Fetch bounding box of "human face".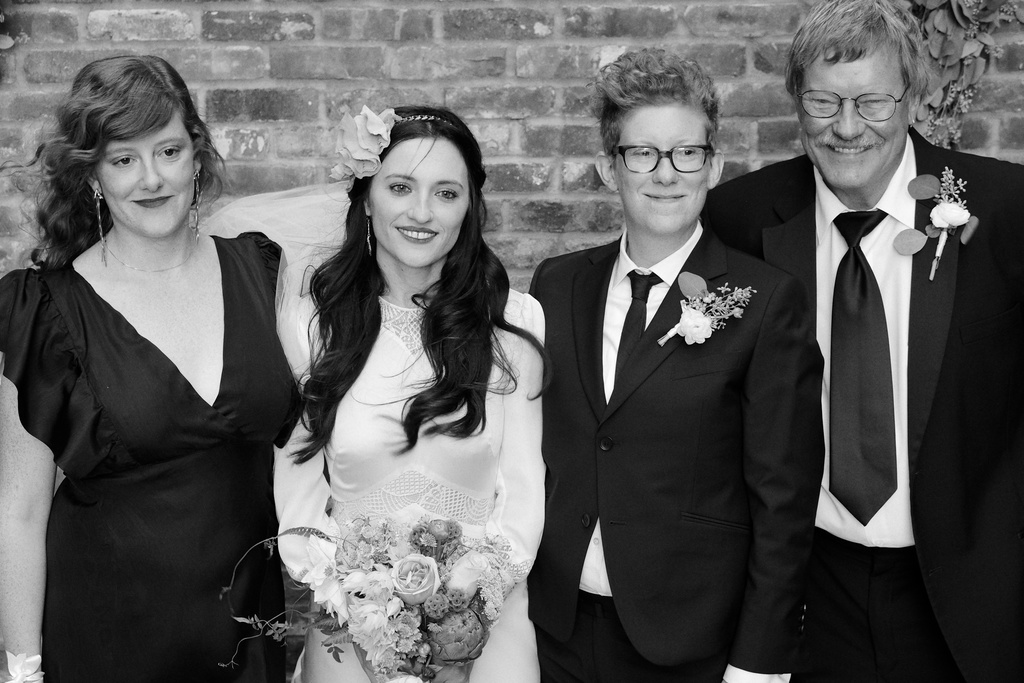
Bbox: region(801, 52, 908, 186).
